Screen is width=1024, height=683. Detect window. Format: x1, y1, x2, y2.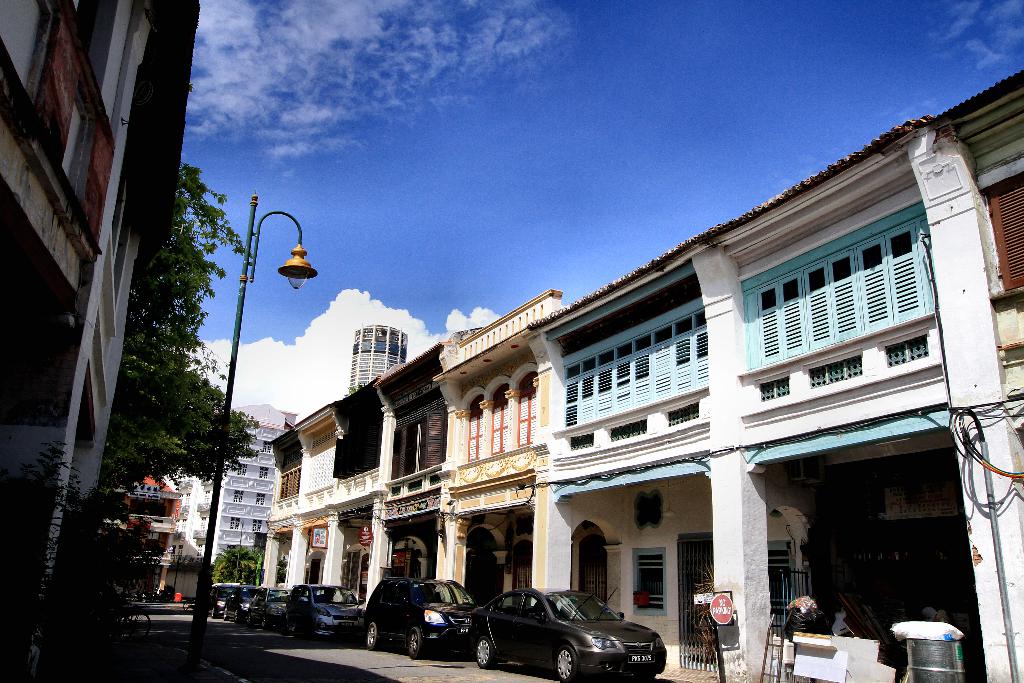
228, 516, 241, 531.
